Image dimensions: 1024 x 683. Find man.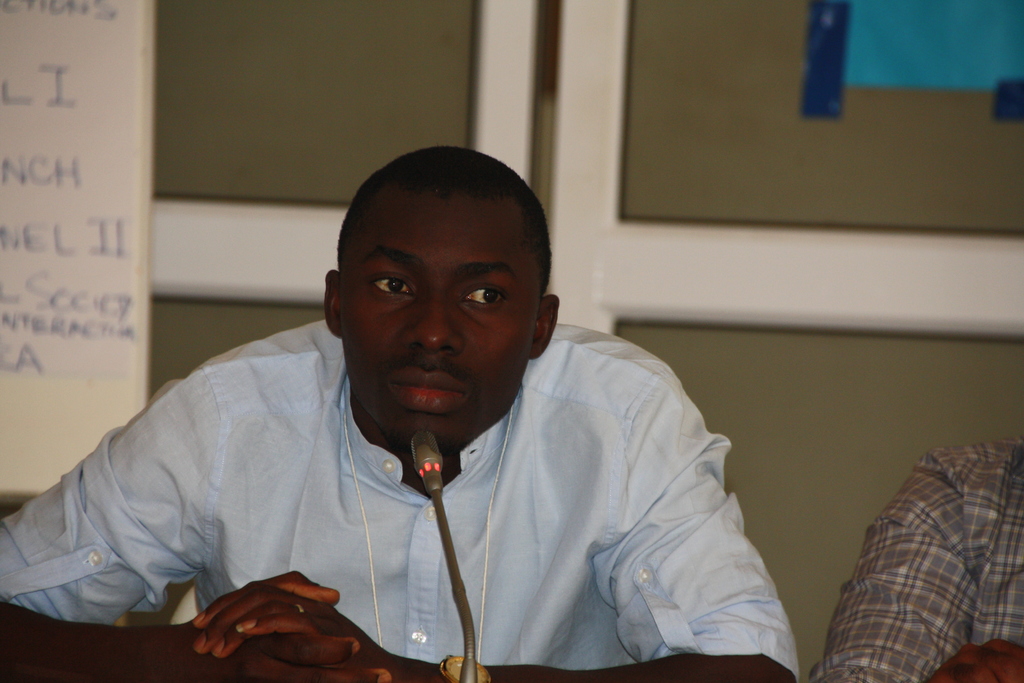
[17,144,809,679].
